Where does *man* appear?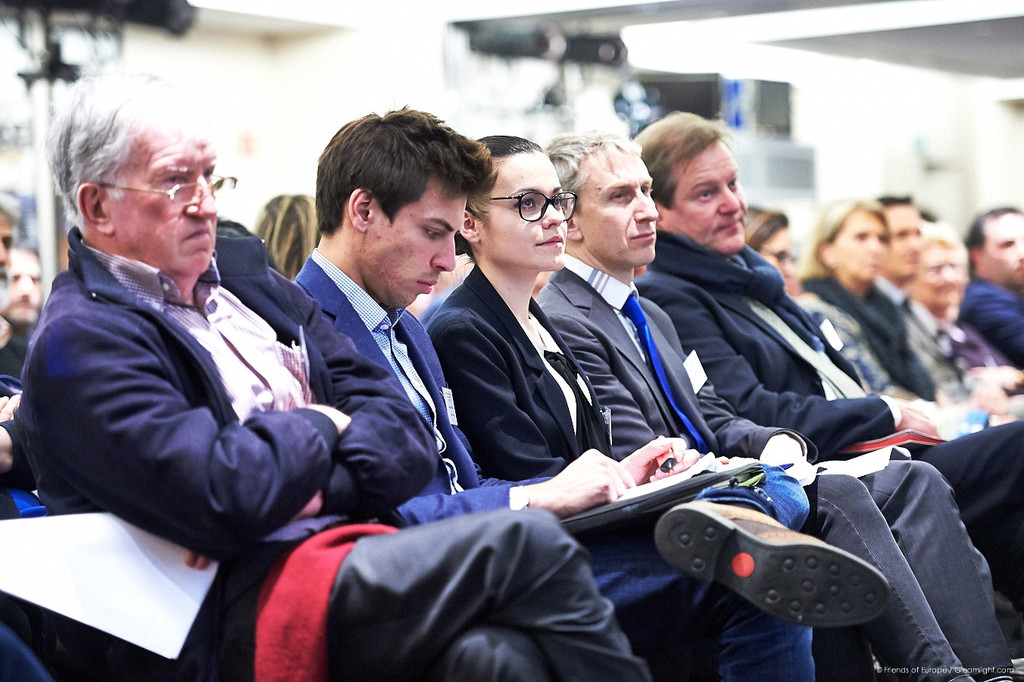
Appears at select_region(293, 104, 890, 681).
